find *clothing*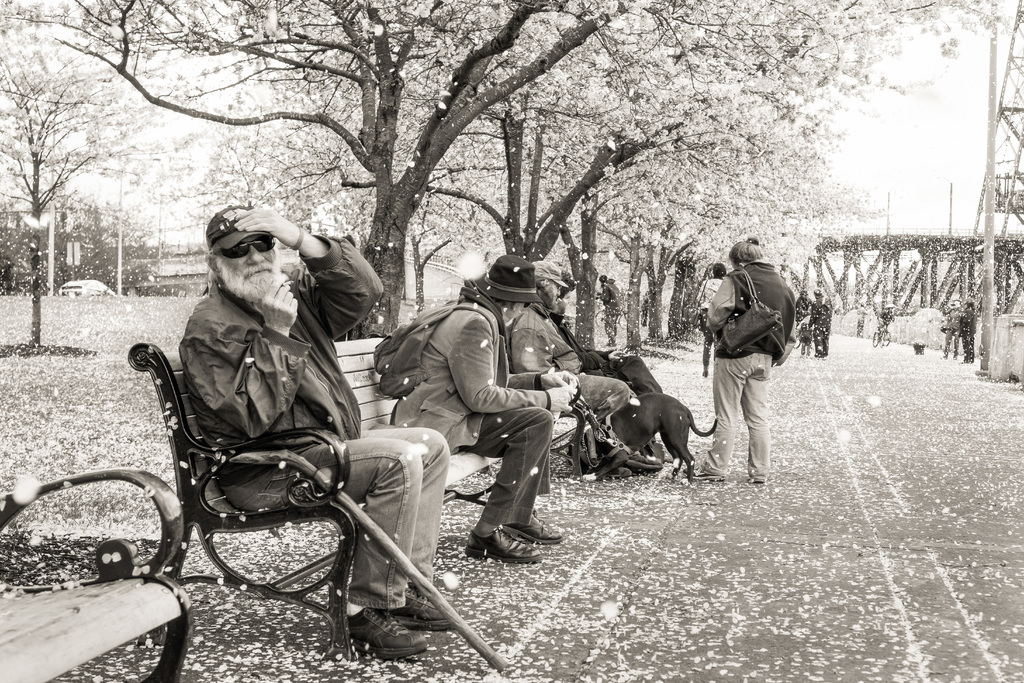
(x1=698, y1=272, x2=723, y2=372)
